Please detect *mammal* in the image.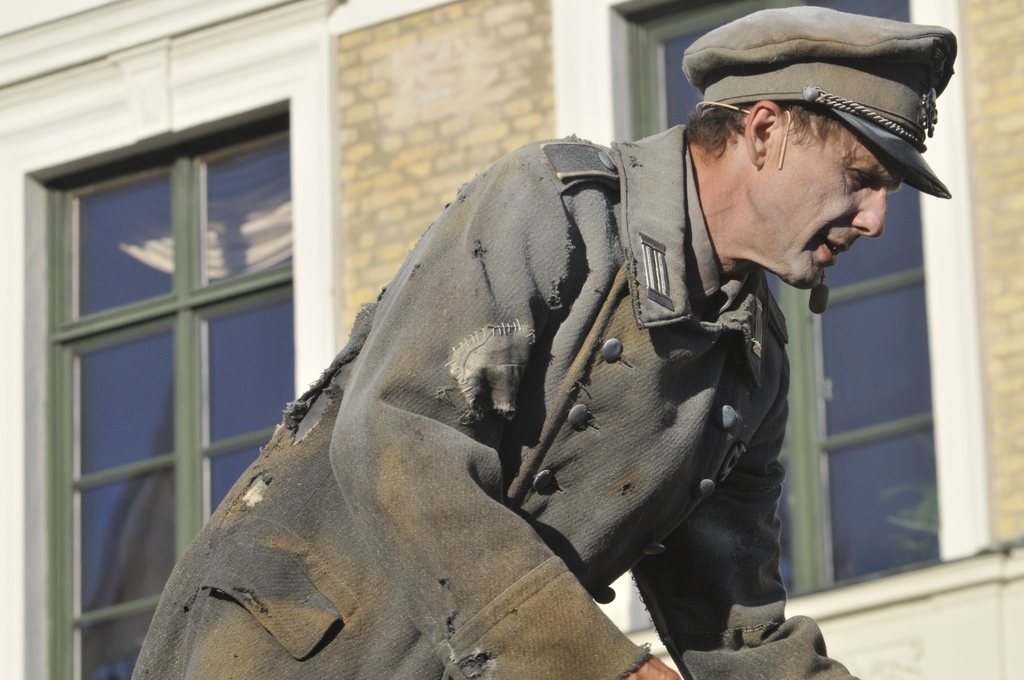
<bbox>142, 58, 904, 679</bbox>.
